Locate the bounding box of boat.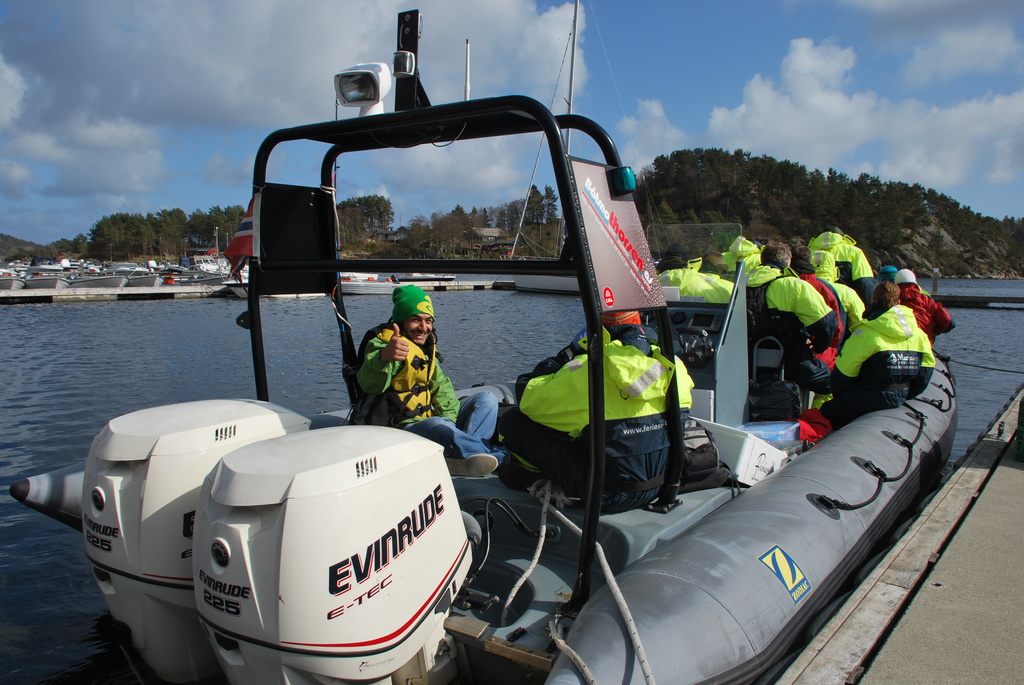
Bounding box: (168,272,230,289).
